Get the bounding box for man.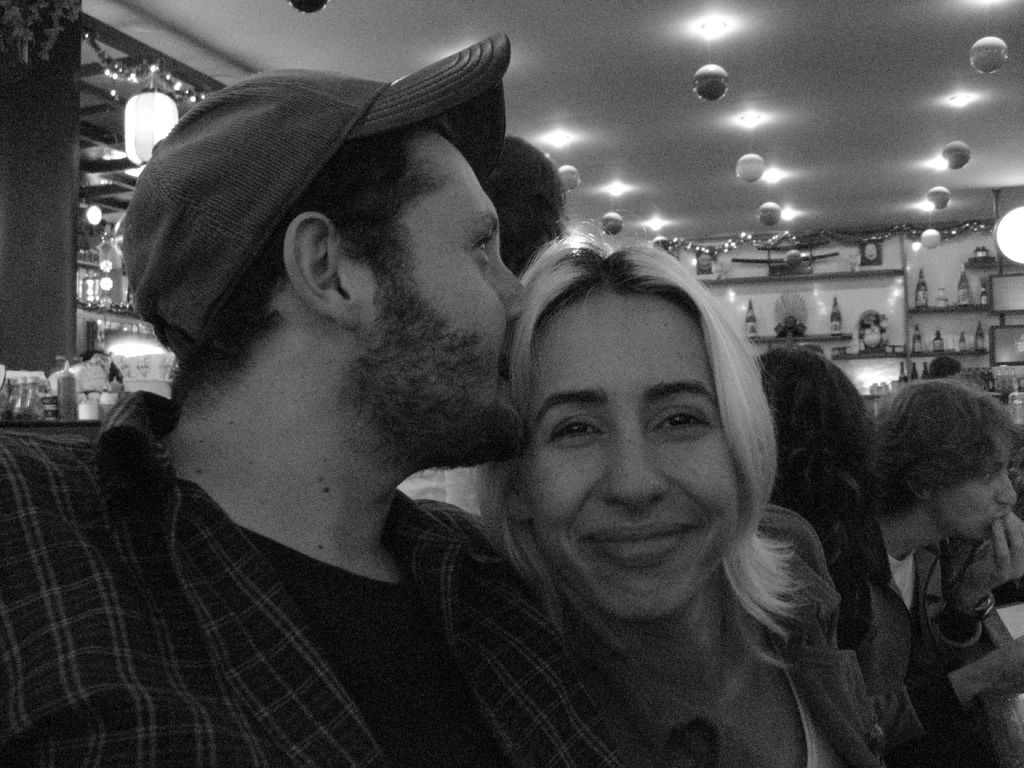
<box>91,74,710,751</box>.
